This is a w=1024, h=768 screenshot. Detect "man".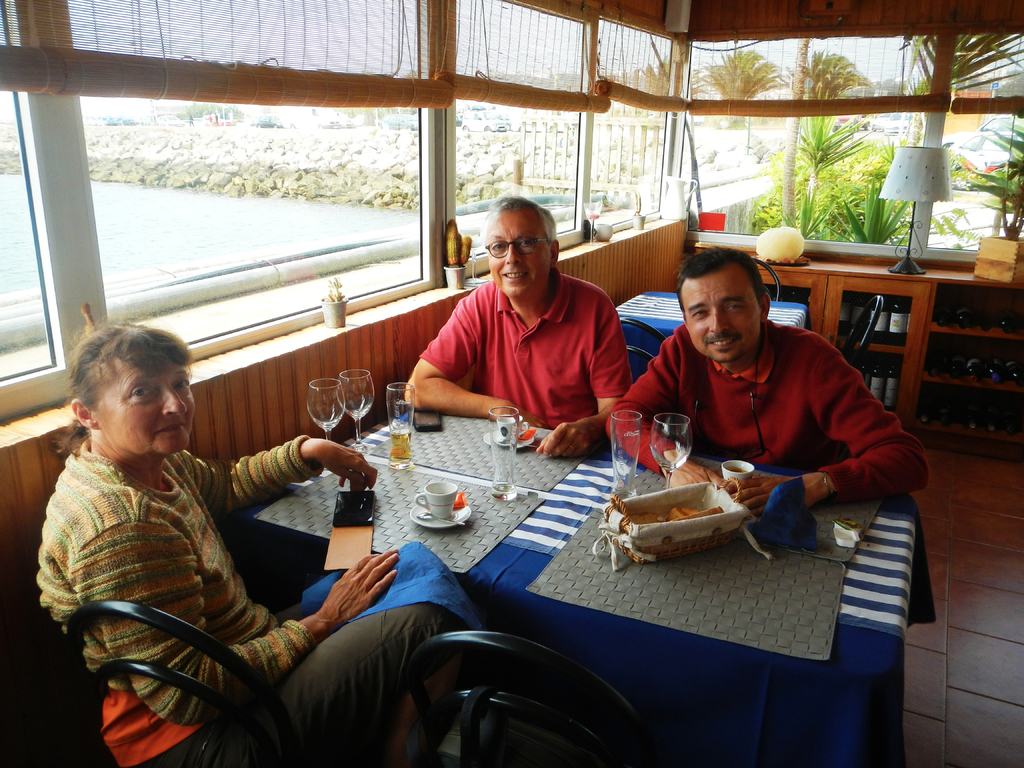
{"left": 401, "top": 193, "right": 643, "bottom": 468}.
